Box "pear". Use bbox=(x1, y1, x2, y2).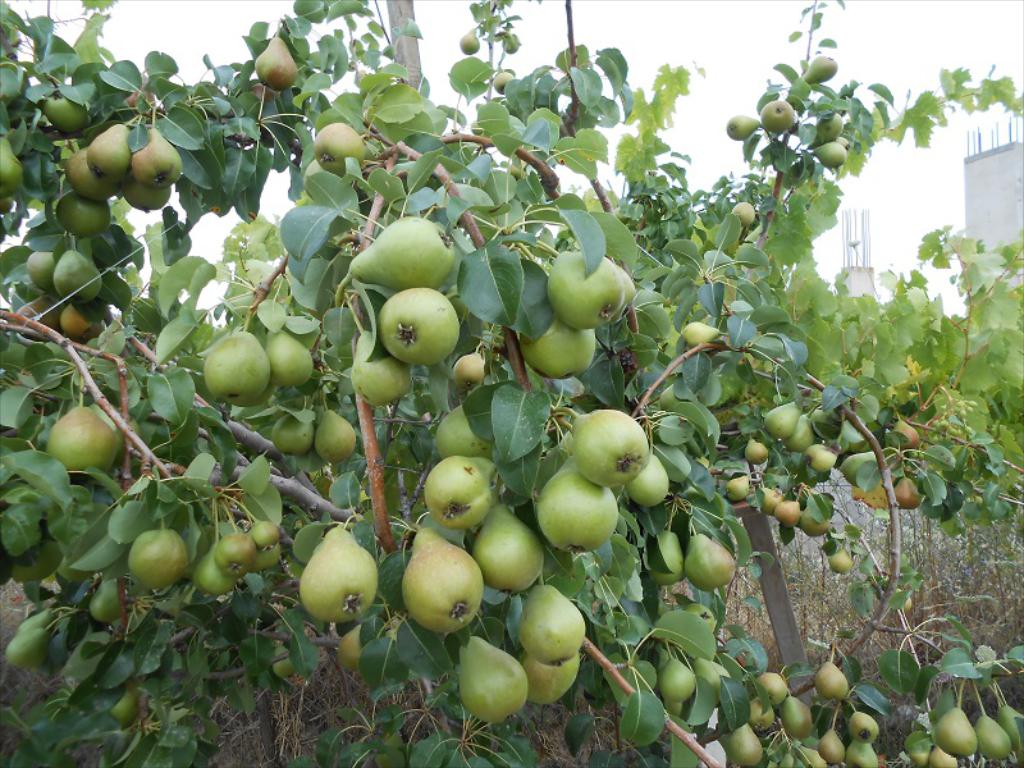
bbox=(568, 417, 644, 489).
